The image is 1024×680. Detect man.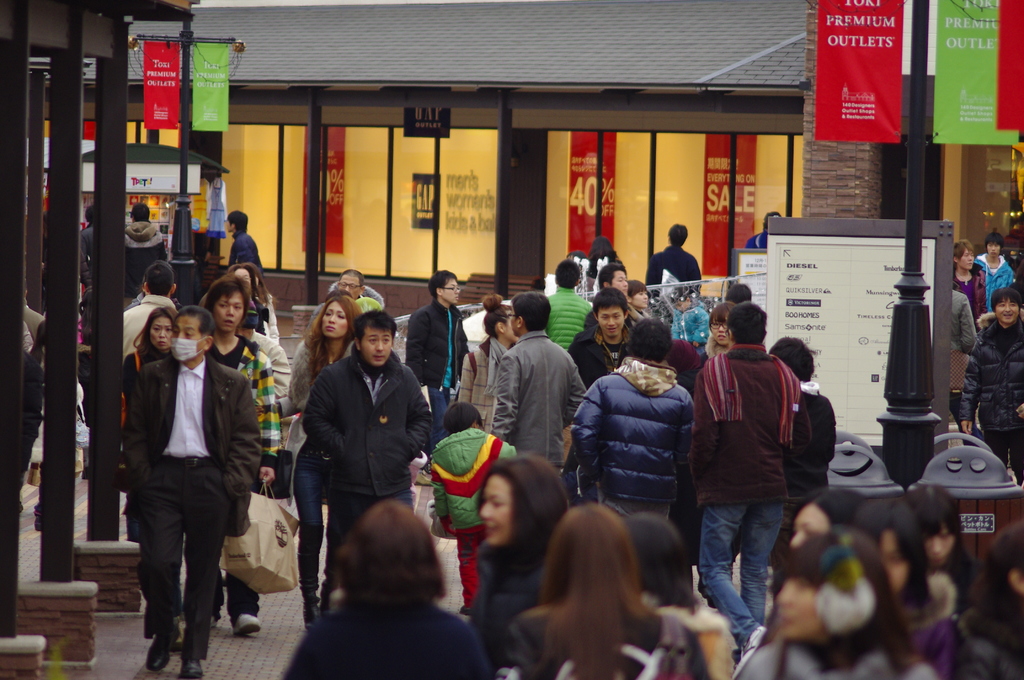
Detection: bbox=(547, 261, 591, 350).
